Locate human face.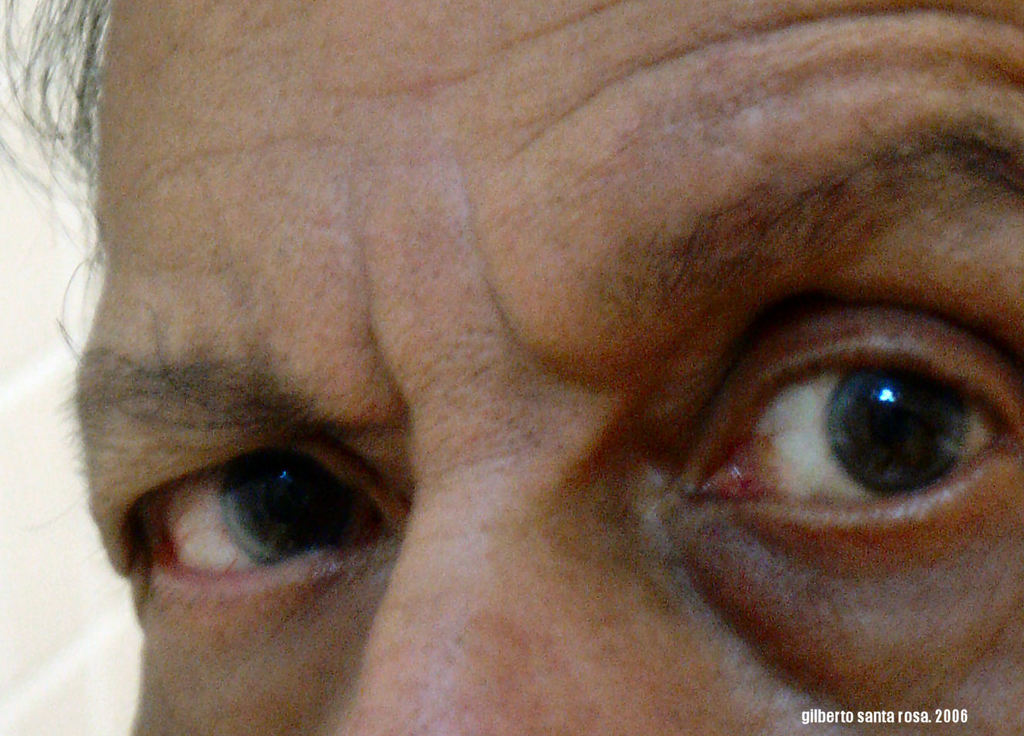
Bounding box: [x1=29, y1=5, x2=1023, y2=735].
